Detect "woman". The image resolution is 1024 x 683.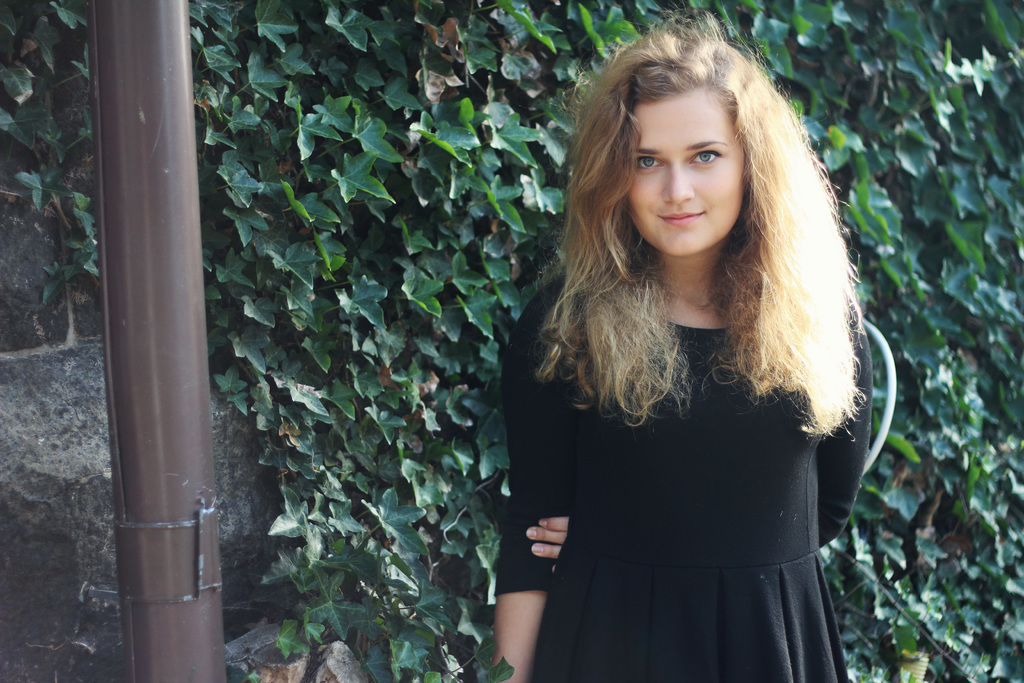
<region>479, 35, 878, 680</region>.
